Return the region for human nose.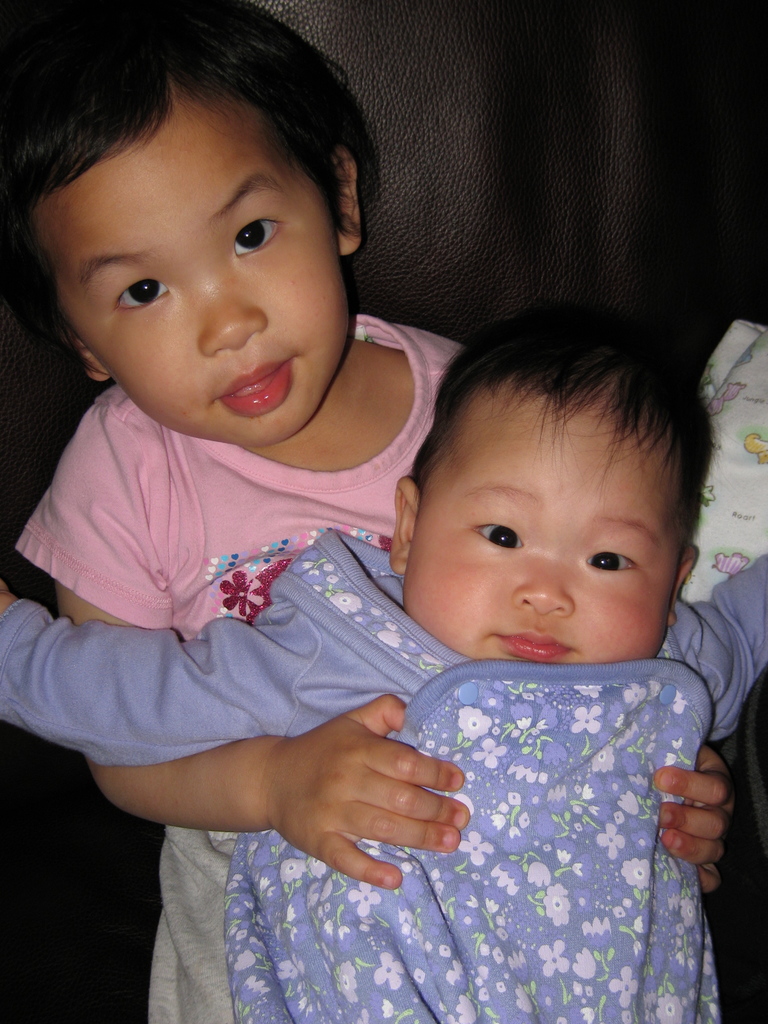
(511, 557, 577, 624).
